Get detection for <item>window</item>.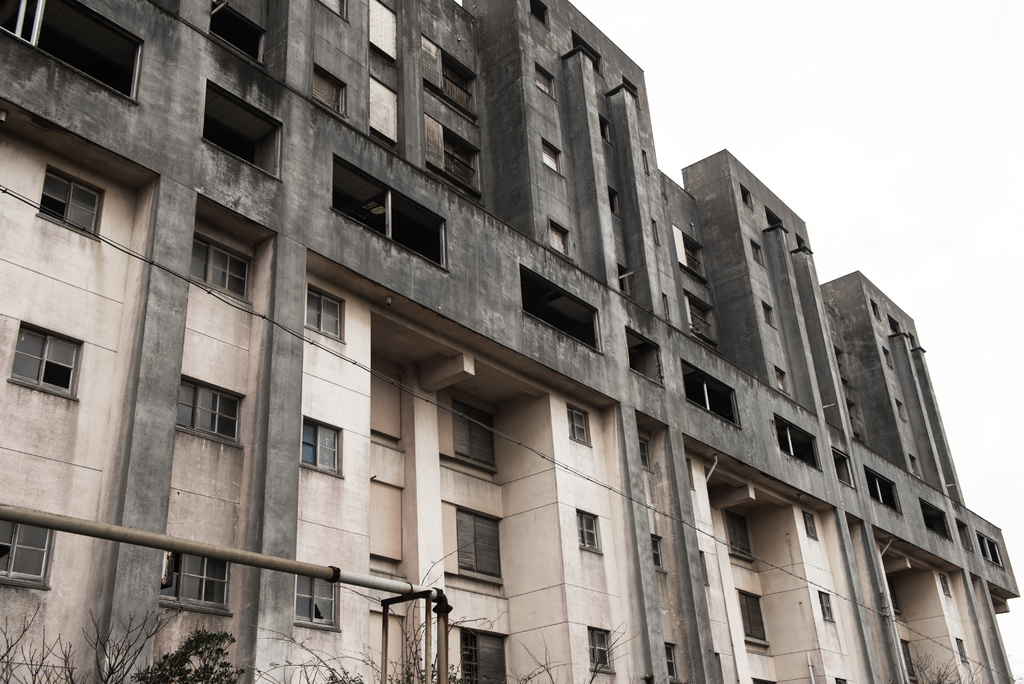
Detection: 876,301,883,321.
